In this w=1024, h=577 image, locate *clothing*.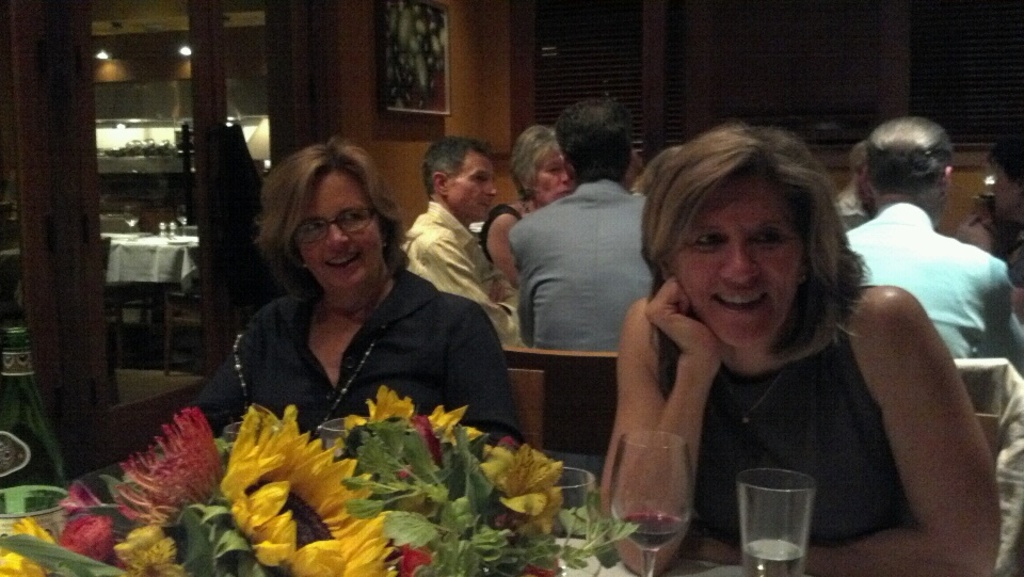
Bounding box: (512, 180, 650, 352).
